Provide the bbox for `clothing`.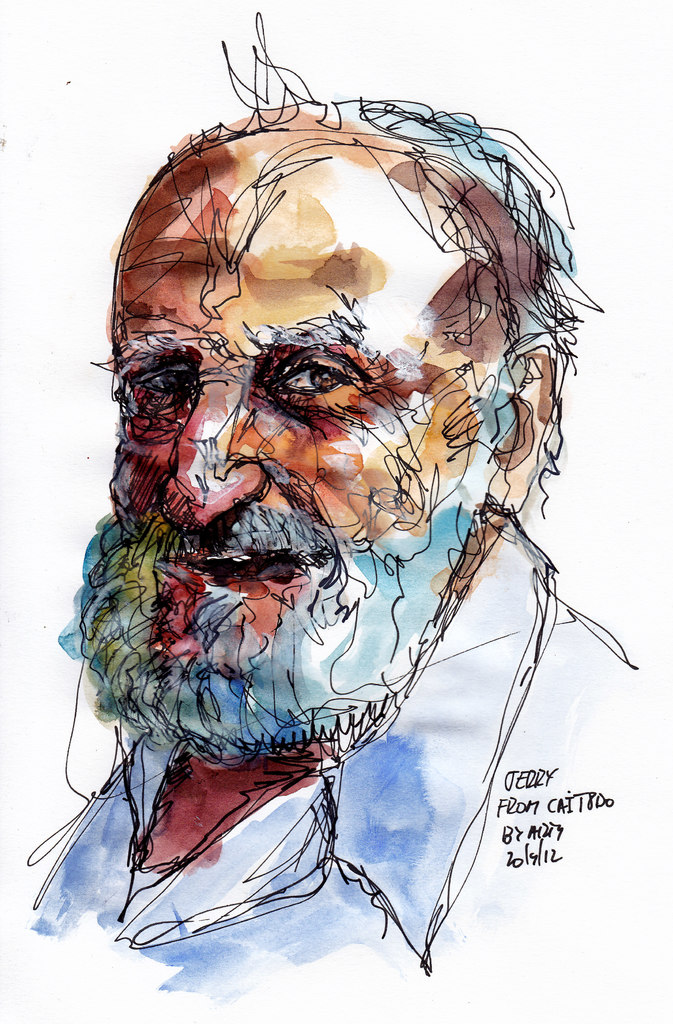
bbox=[12, 519, 672, 960].
